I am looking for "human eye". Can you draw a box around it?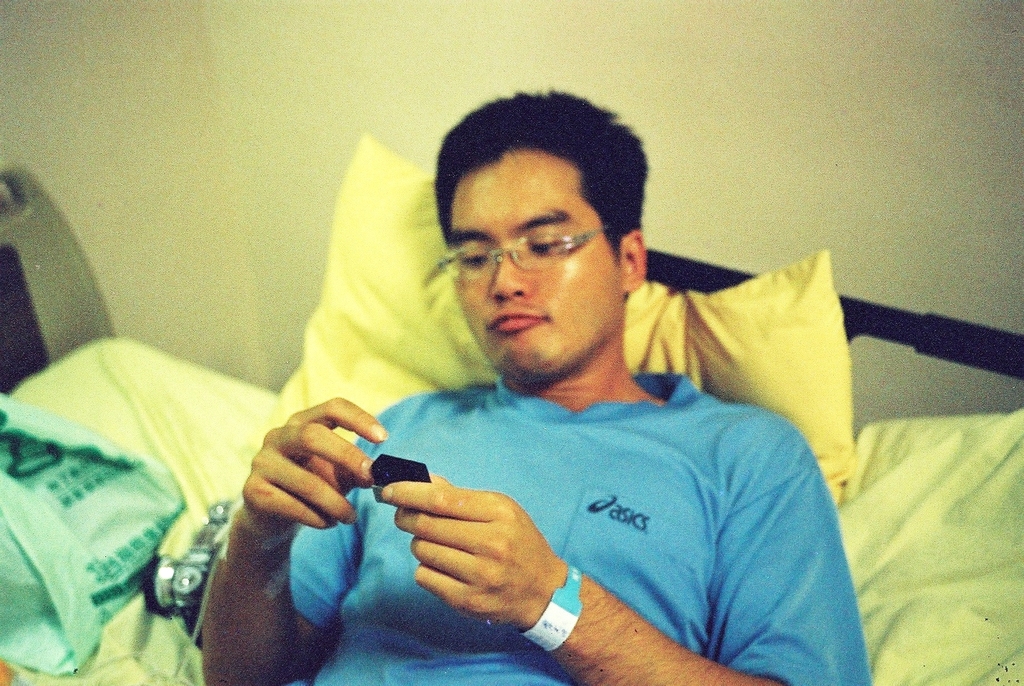
Sure, the bounding box is BBox(527, 238, 560, 250).
